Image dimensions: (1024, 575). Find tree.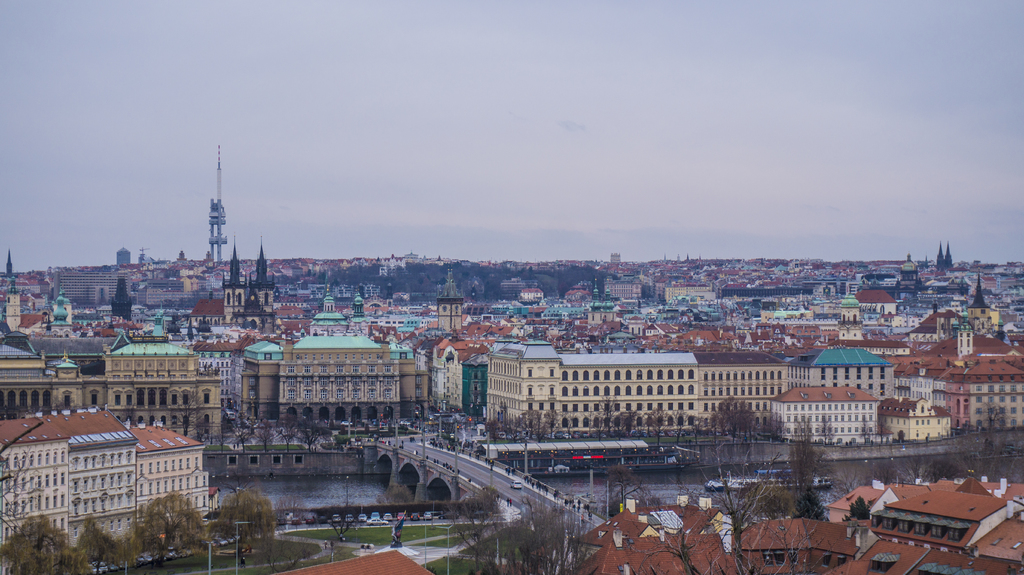
(left=583, top=409, right=597, bottom=437).
